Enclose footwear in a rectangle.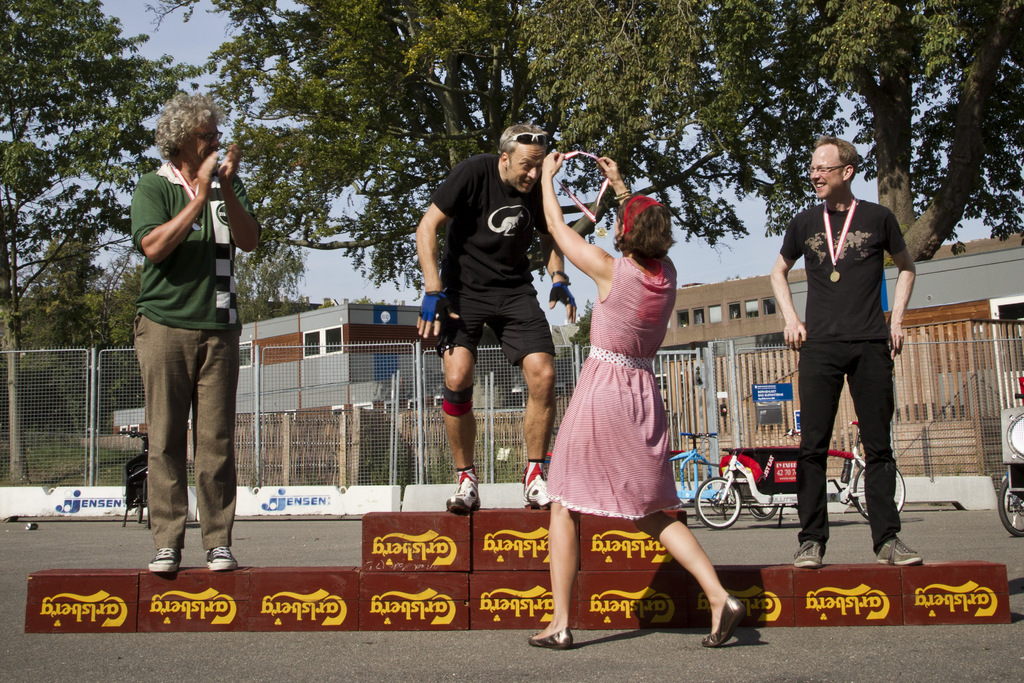
crop(206, 546, 237, 573).
